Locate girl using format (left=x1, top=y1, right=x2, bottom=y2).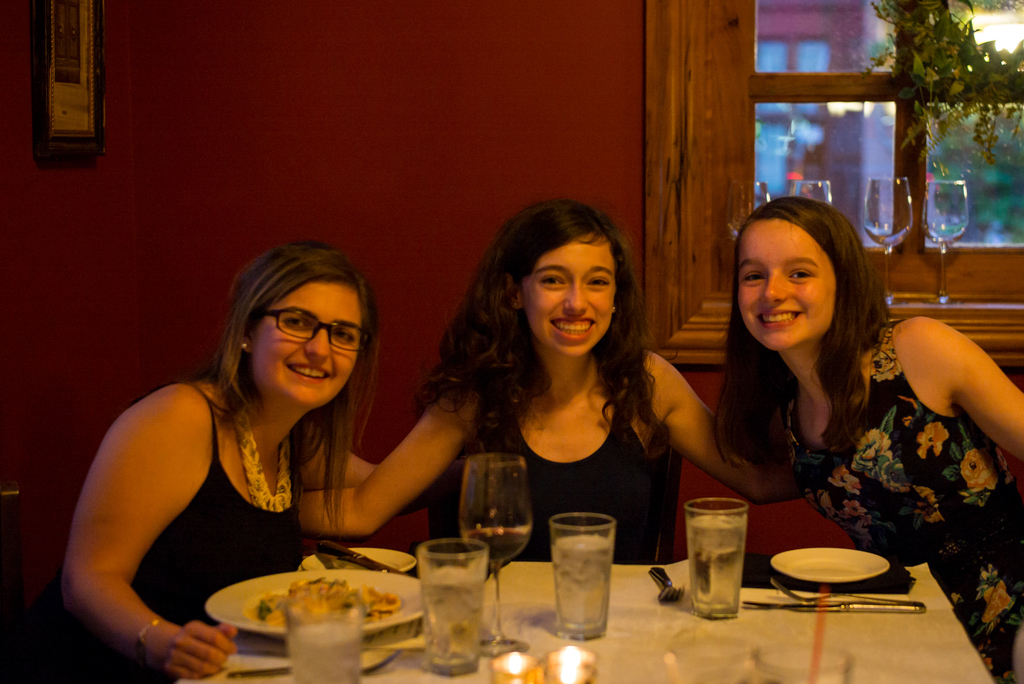
(left=300, top=198, right=802, bottom=560).
